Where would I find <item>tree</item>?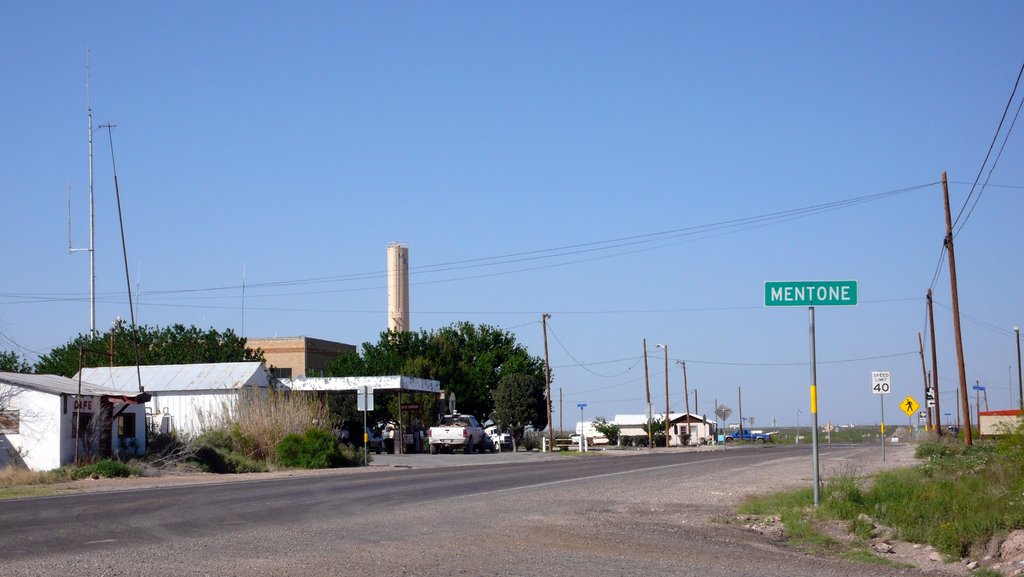
At select_region(383, 348, 445, 459).
